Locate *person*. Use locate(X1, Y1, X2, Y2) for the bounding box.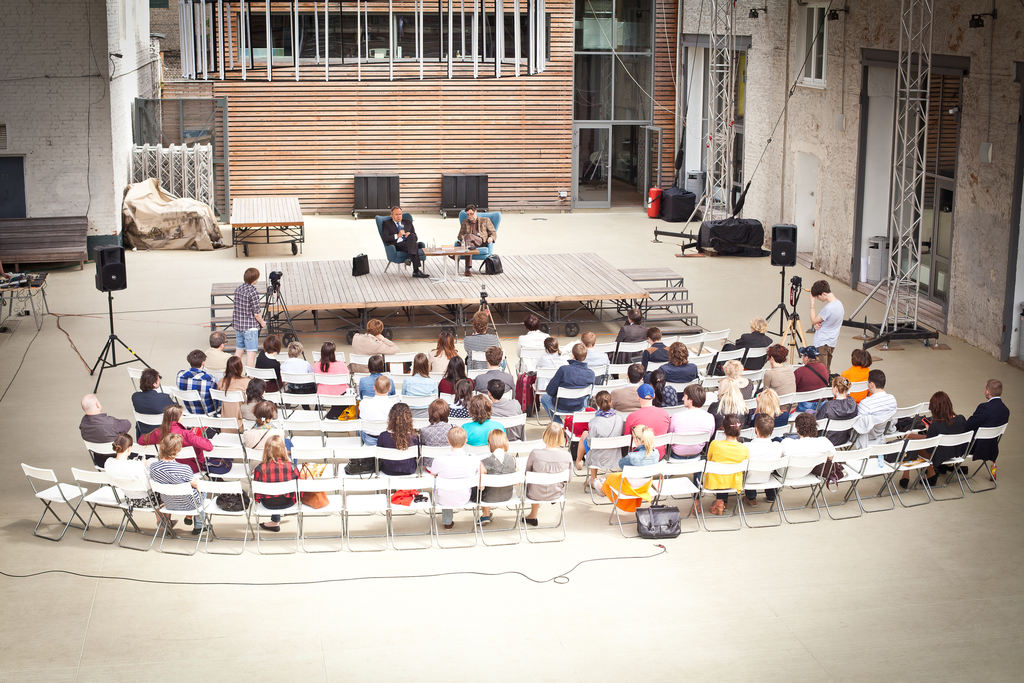
locate(474, 345, 513, 397).
